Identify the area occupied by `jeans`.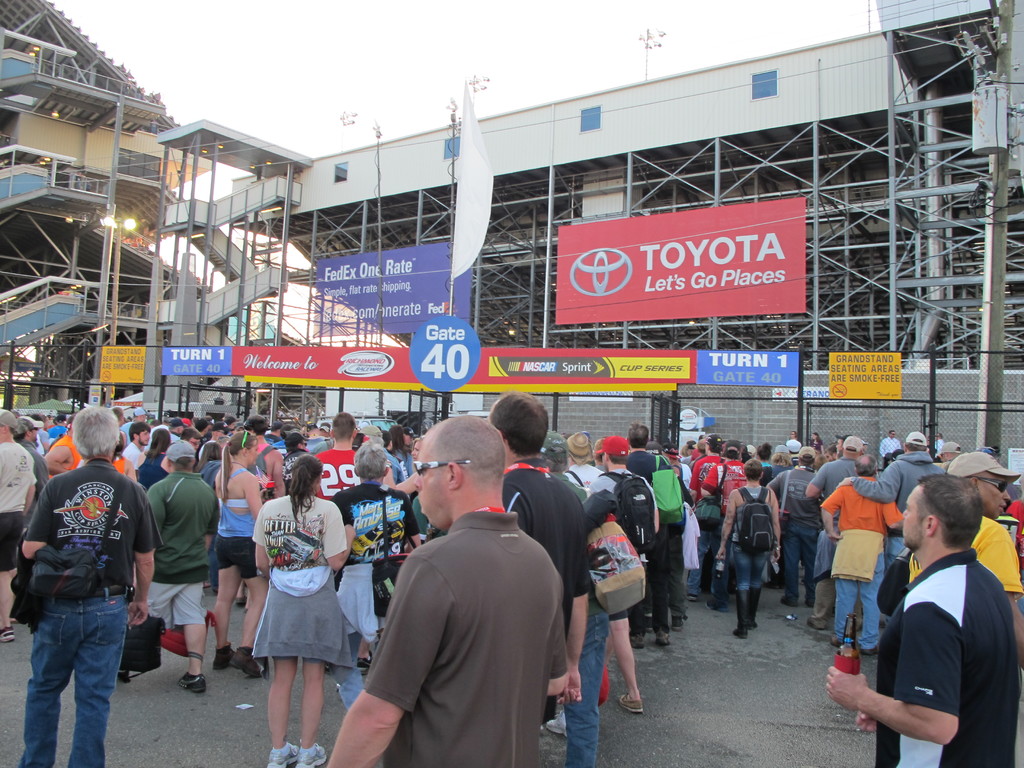
Area: 833/556/881/648.
